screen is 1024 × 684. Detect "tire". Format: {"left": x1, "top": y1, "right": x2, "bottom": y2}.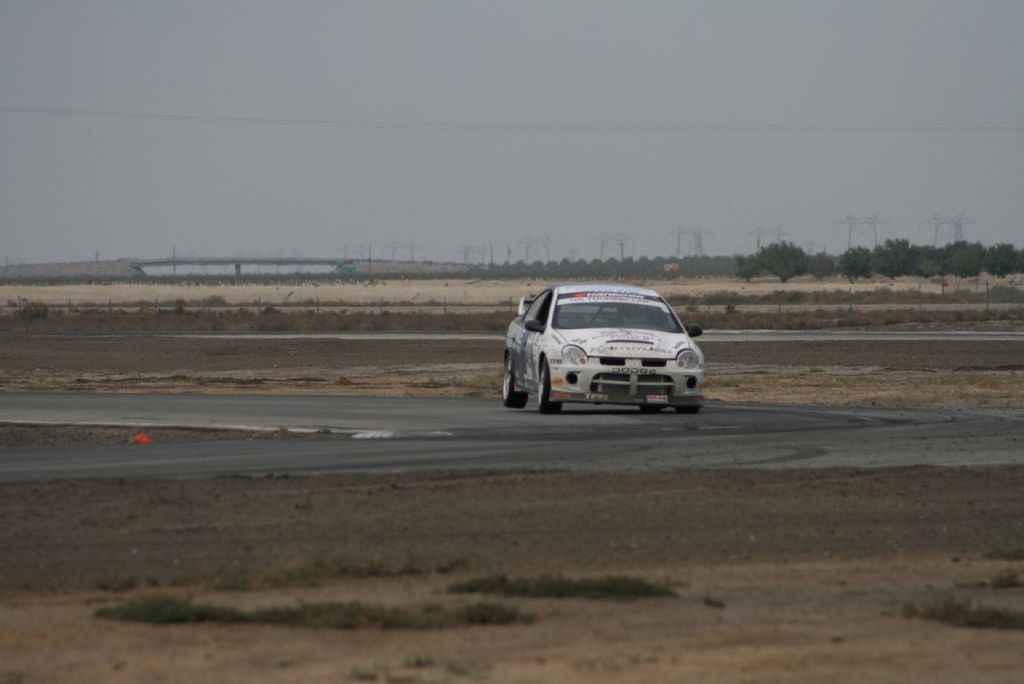
{"left": 636, "top": 403, "right": 664, "bottom": 412}.
